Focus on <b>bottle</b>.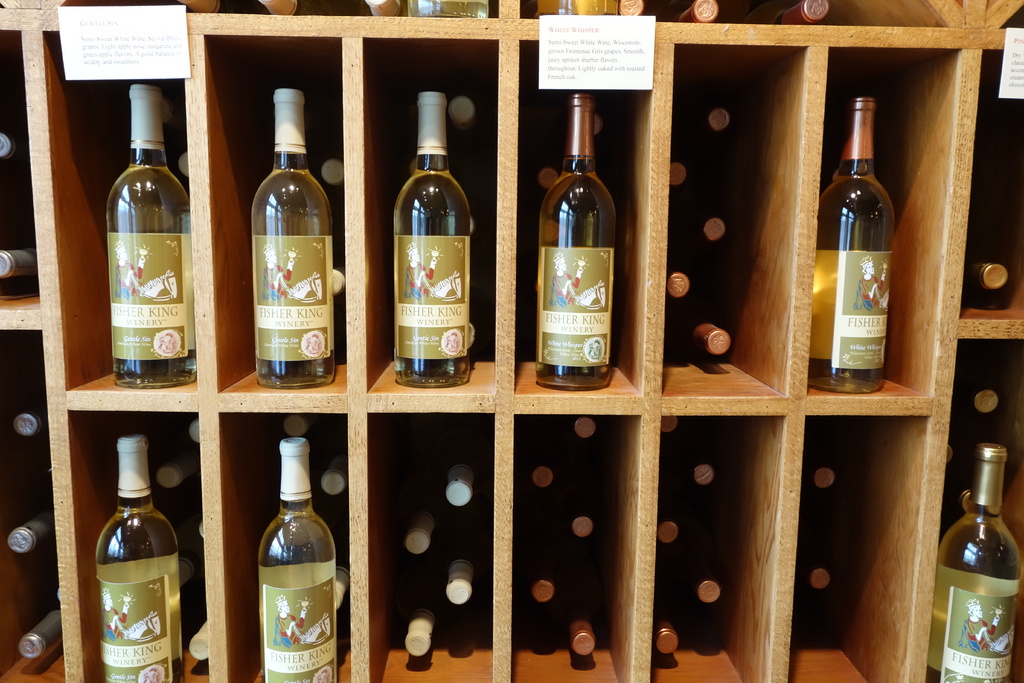
Focused at x1=594, y1=109, x2=607, y2=142.
